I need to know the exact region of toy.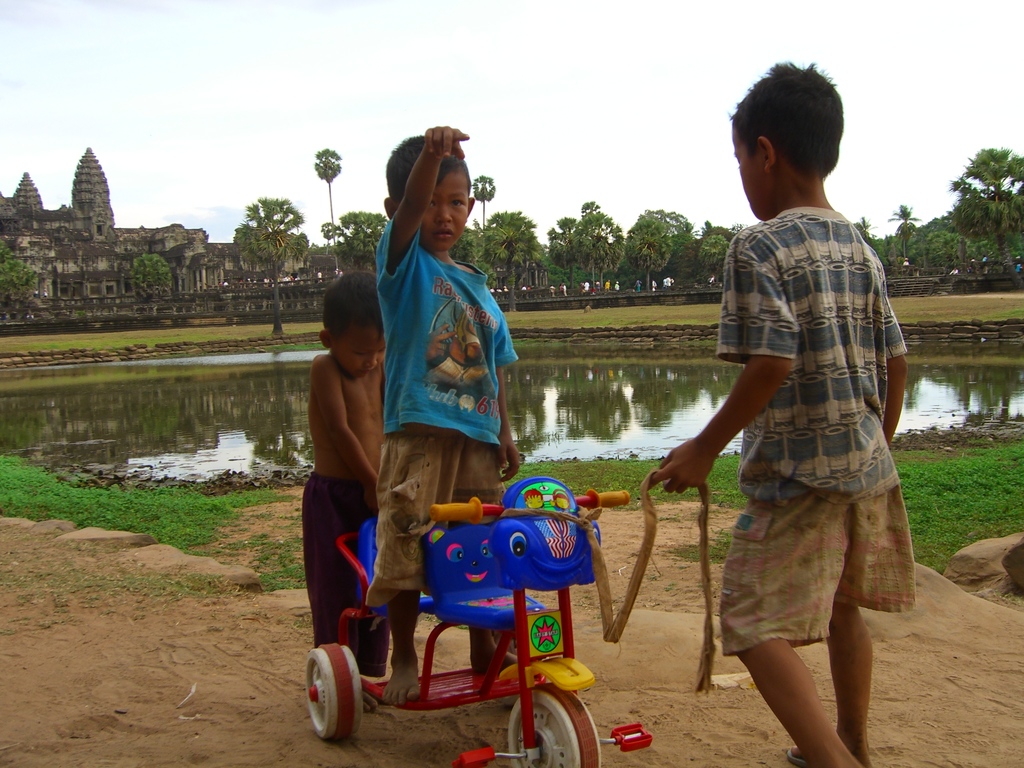
Region: l=284, t=469, r=664, b=767.
